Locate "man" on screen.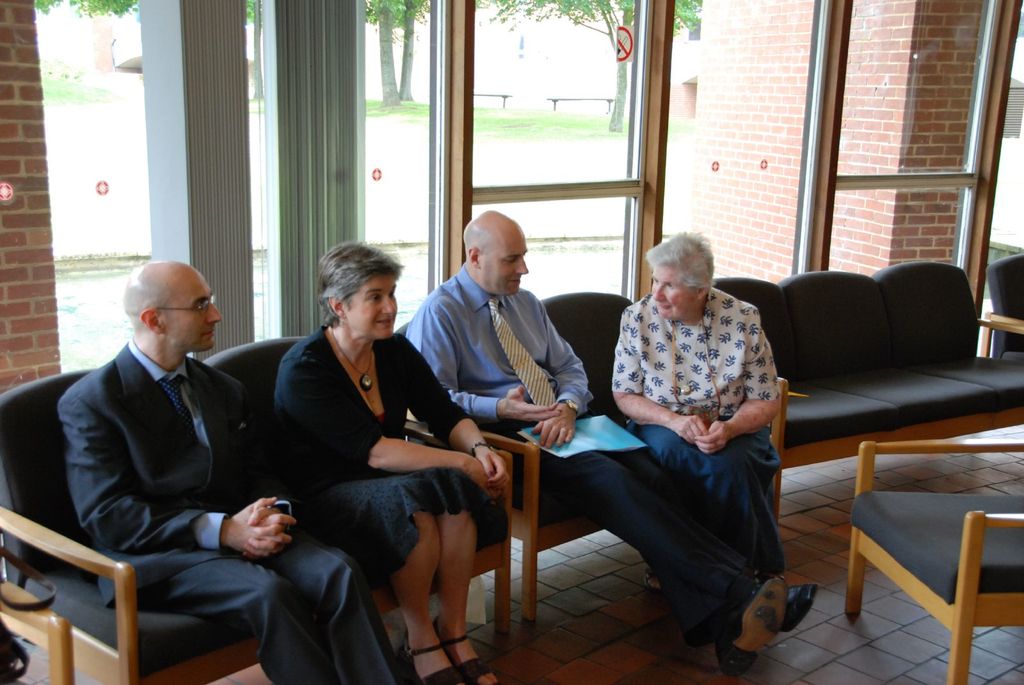
On screen at <bbox>49, 262, 415, 684</bbox>.
